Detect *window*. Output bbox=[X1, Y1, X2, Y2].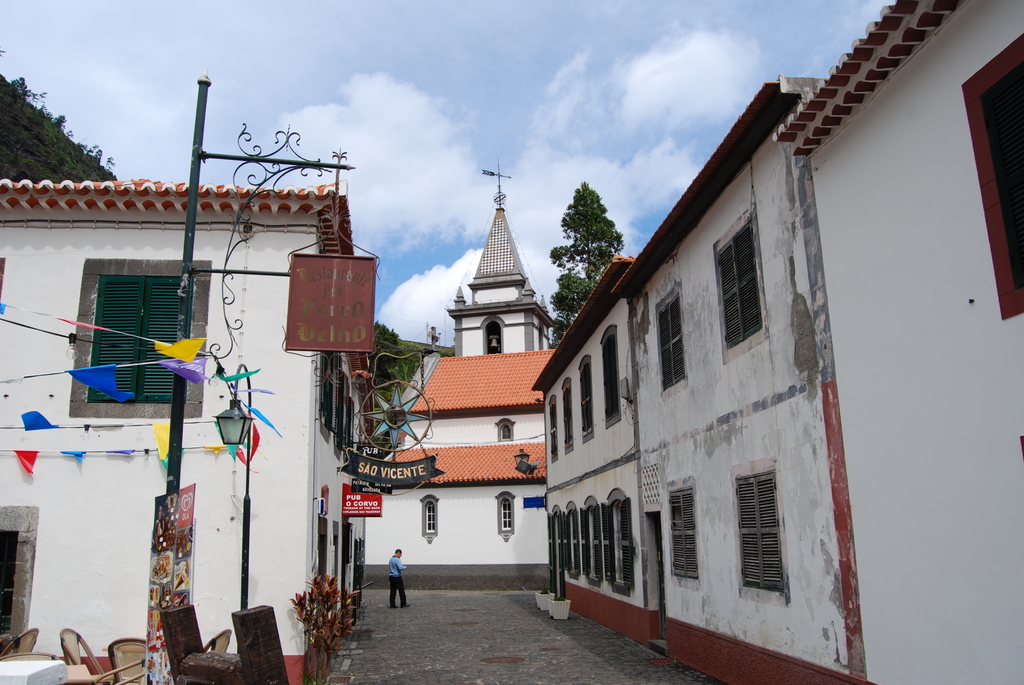
bbox=[496, 492, 515, 542].
